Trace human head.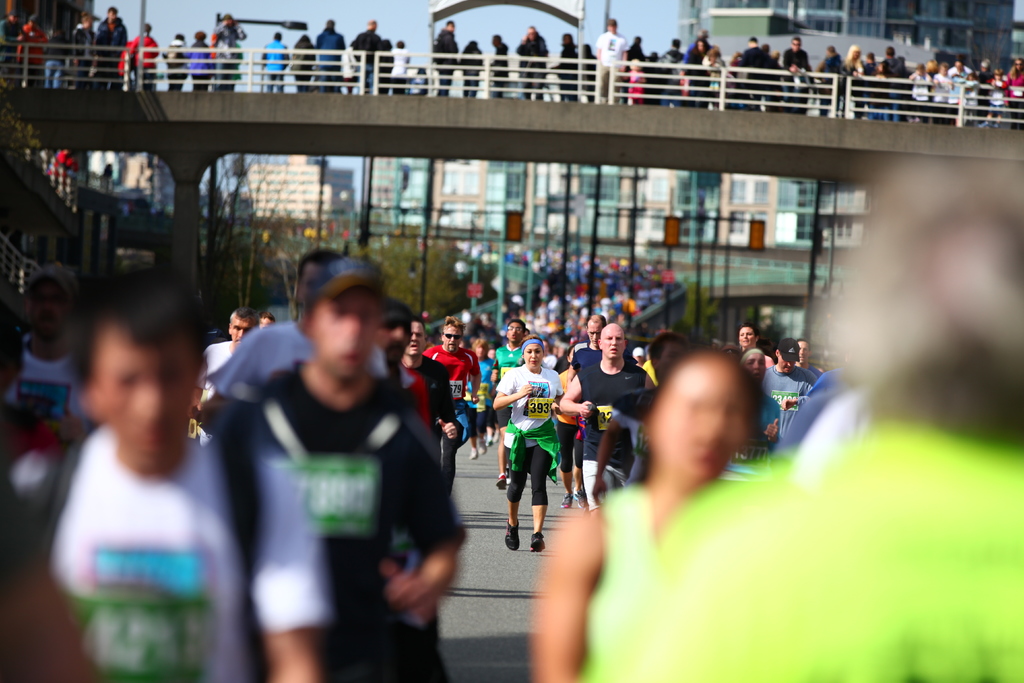
Traced to bbox=(954, 60, 964, 69).
